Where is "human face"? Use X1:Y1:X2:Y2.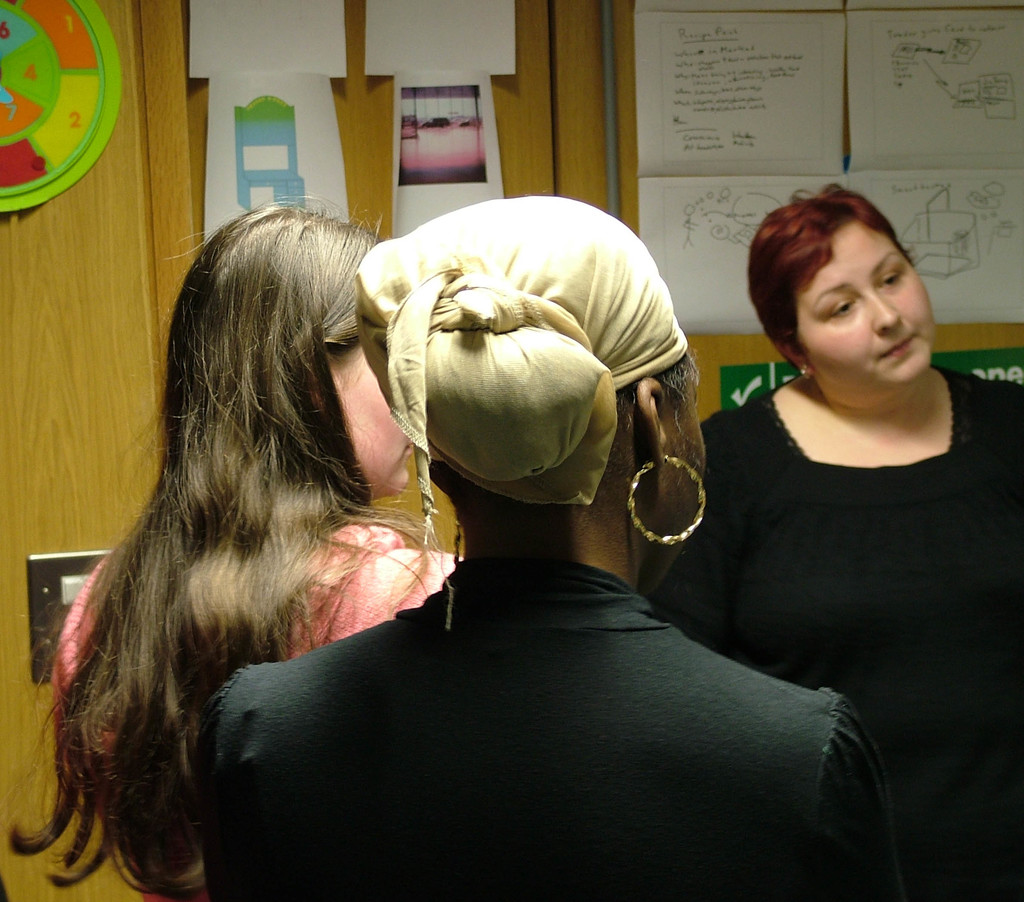
328:347:414:497.
